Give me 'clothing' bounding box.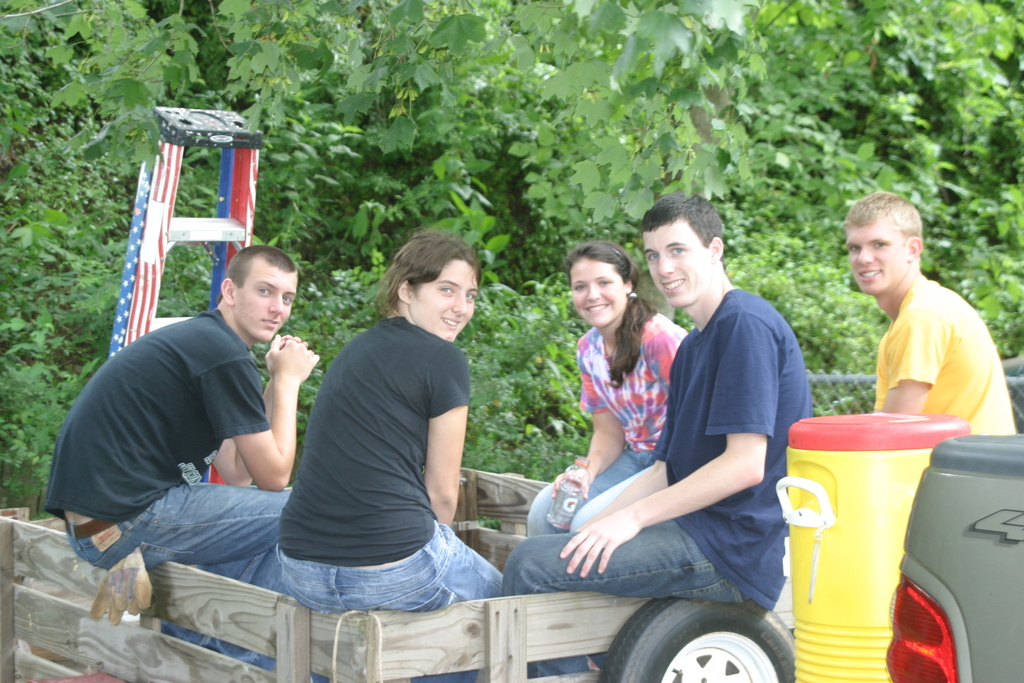
528 309 685 539.
